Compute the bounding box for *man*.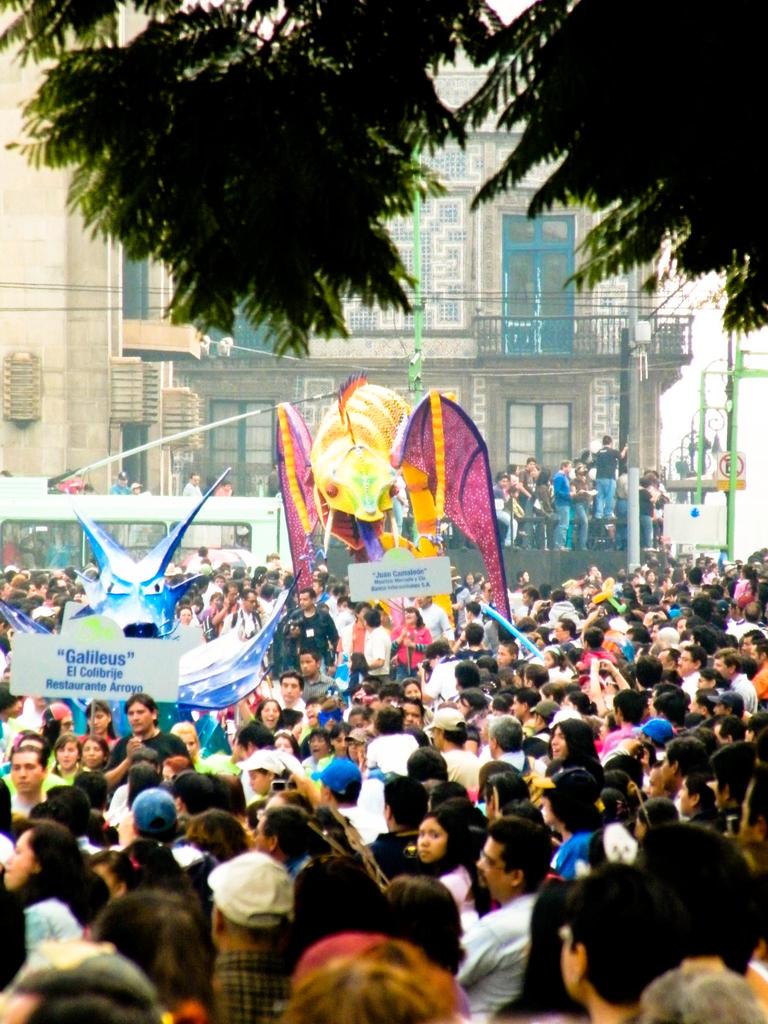
rect(551, 456, 583, 557).
